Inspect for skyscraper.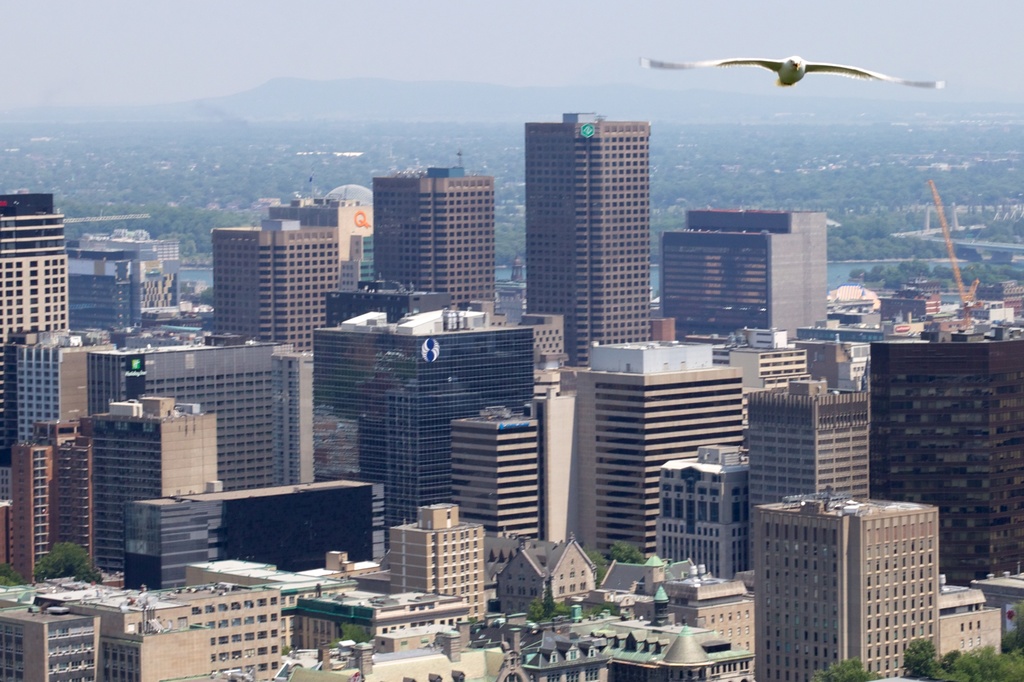
Inspection: bbox=[440, 404, 537, 585].
